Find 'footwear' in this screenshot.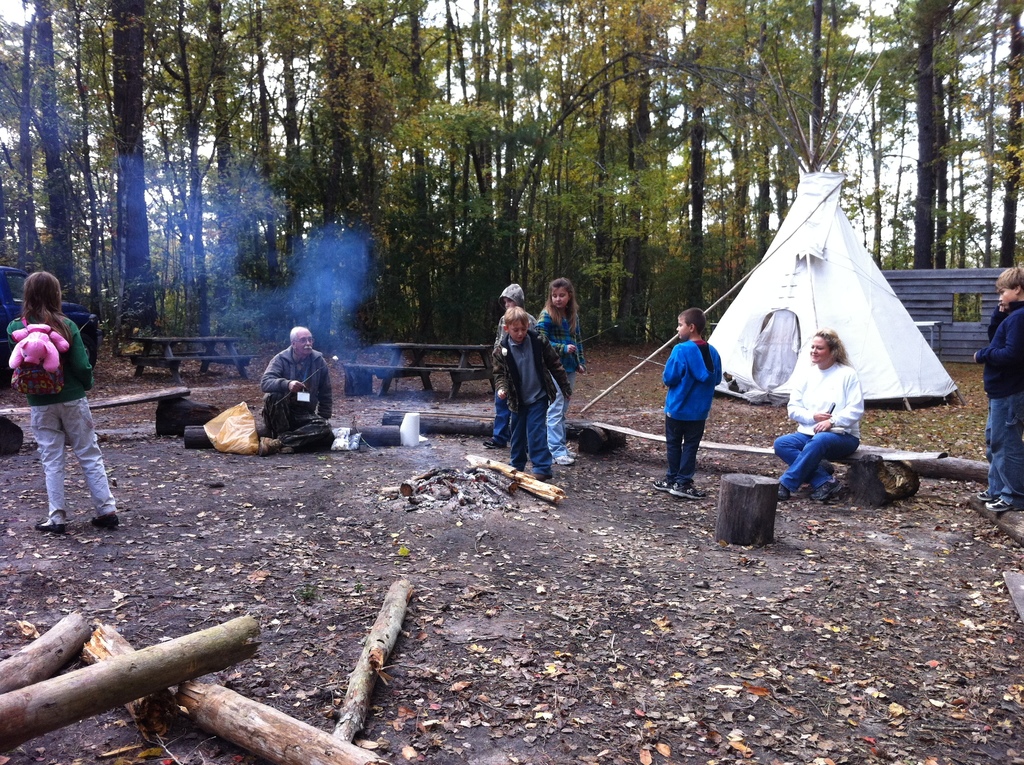
The bounding box for 'footwear' is pyautogui.locateOnScreen(810, 475, 843, 499).
